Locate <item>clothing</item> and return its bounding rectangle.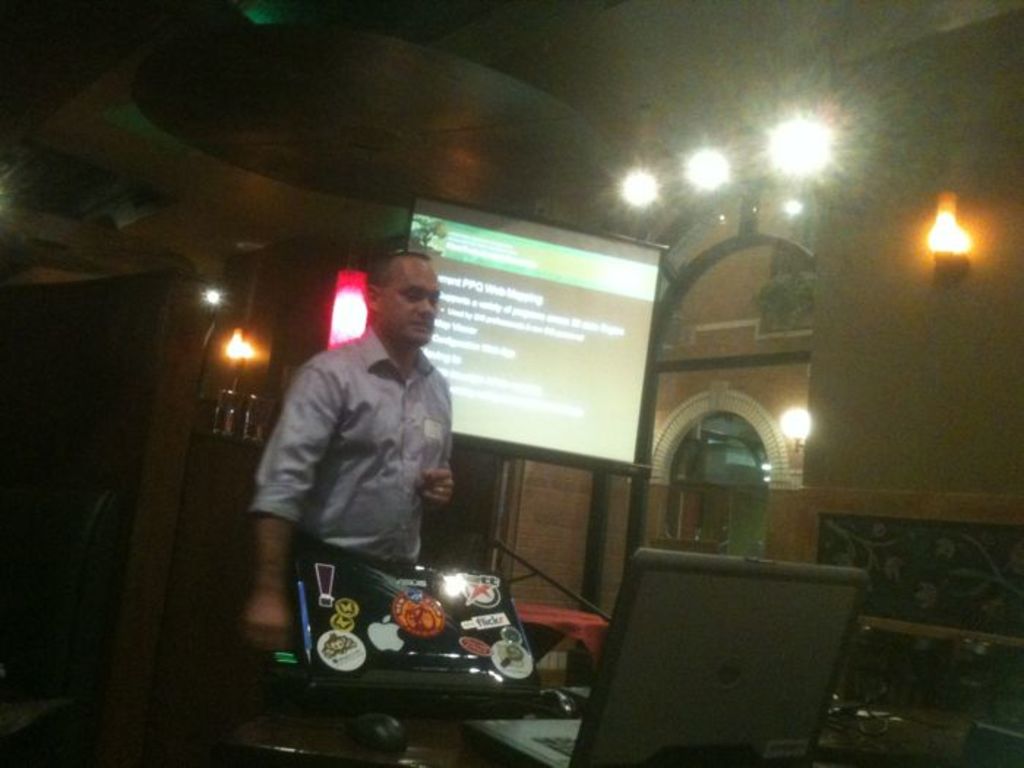
detection(222, 307, 513, 647).
